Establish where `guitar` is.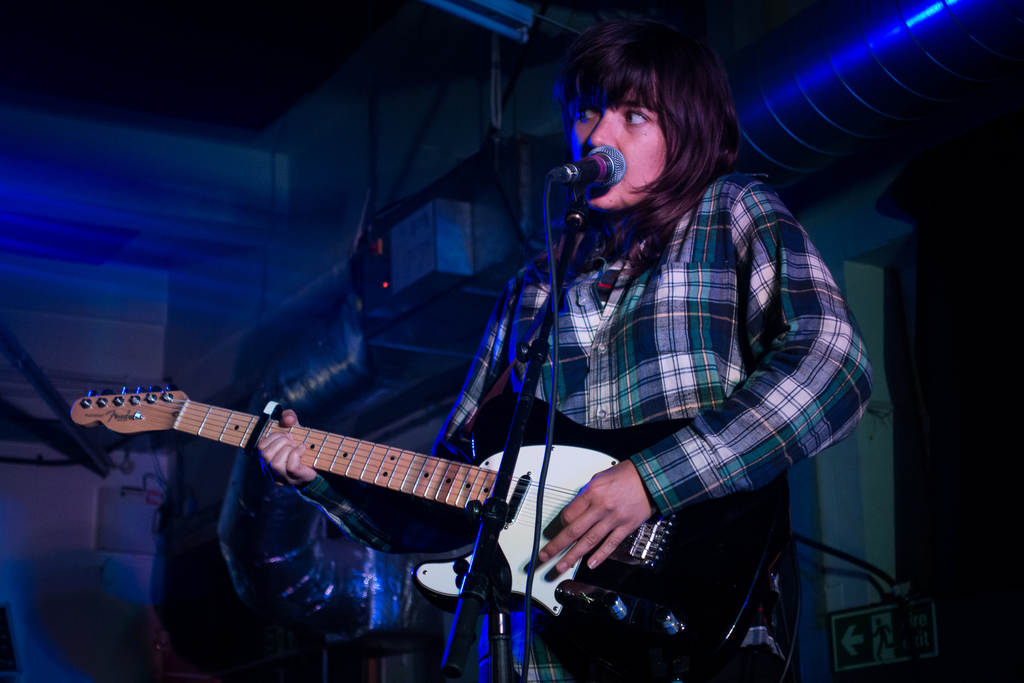
Established at pyautogui.locateOnScreen(69, 385, 792, 680).
